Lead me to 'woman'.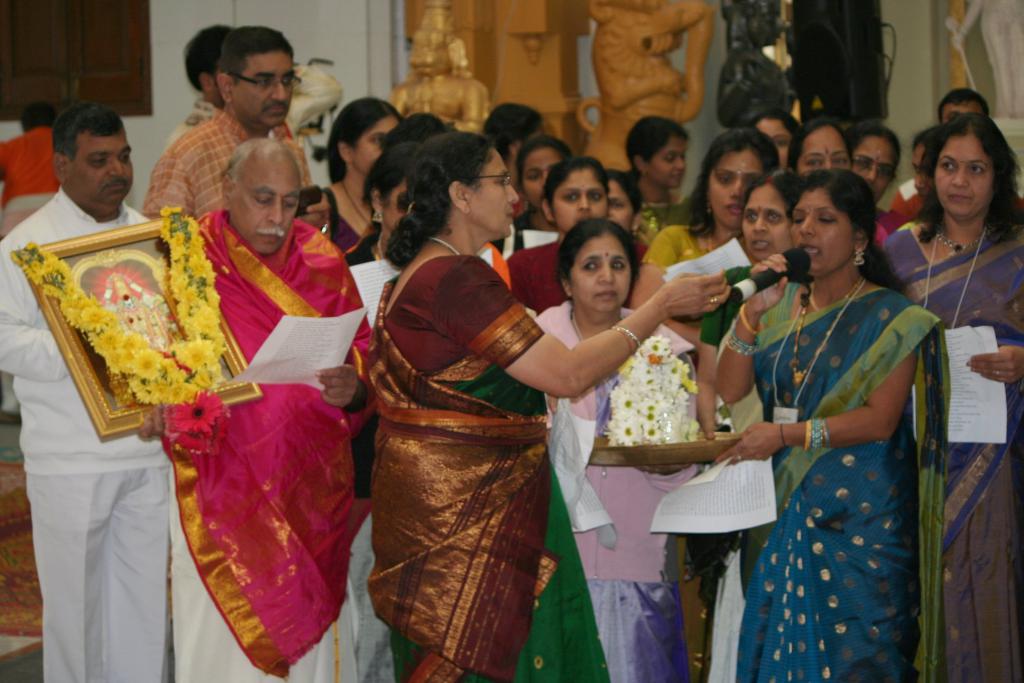
Lead to (x1=514, y1=128, x2=573, y2=236).
